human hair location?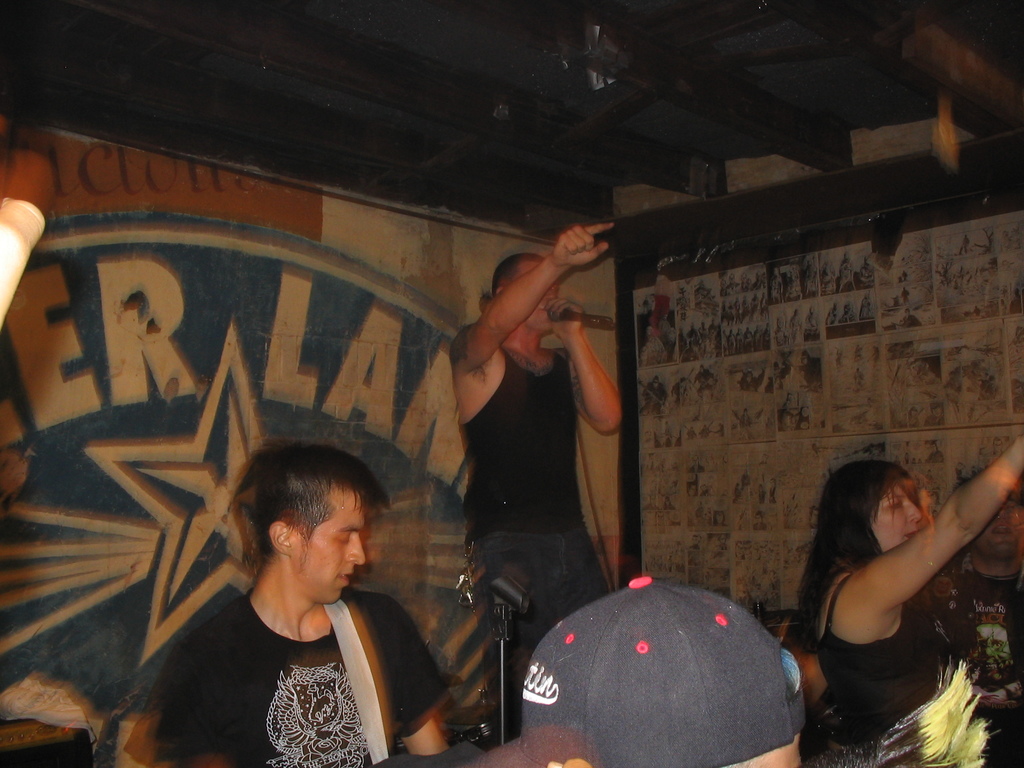
793:461:922:655
